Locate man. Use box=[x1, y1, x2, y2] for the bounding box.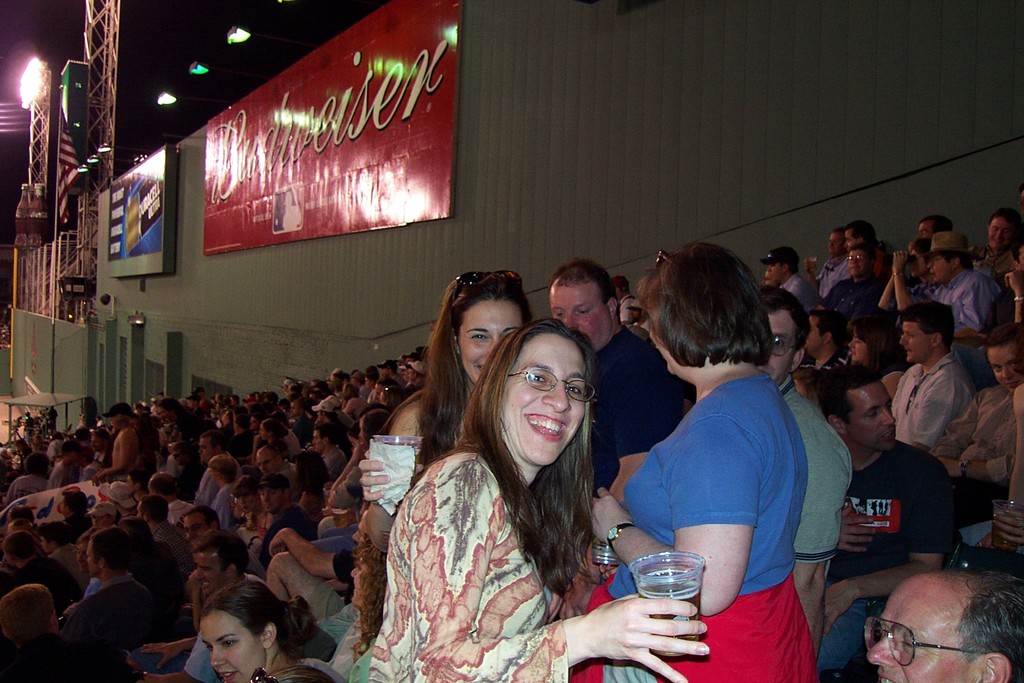
box=[870, 569, 1020, 682].
